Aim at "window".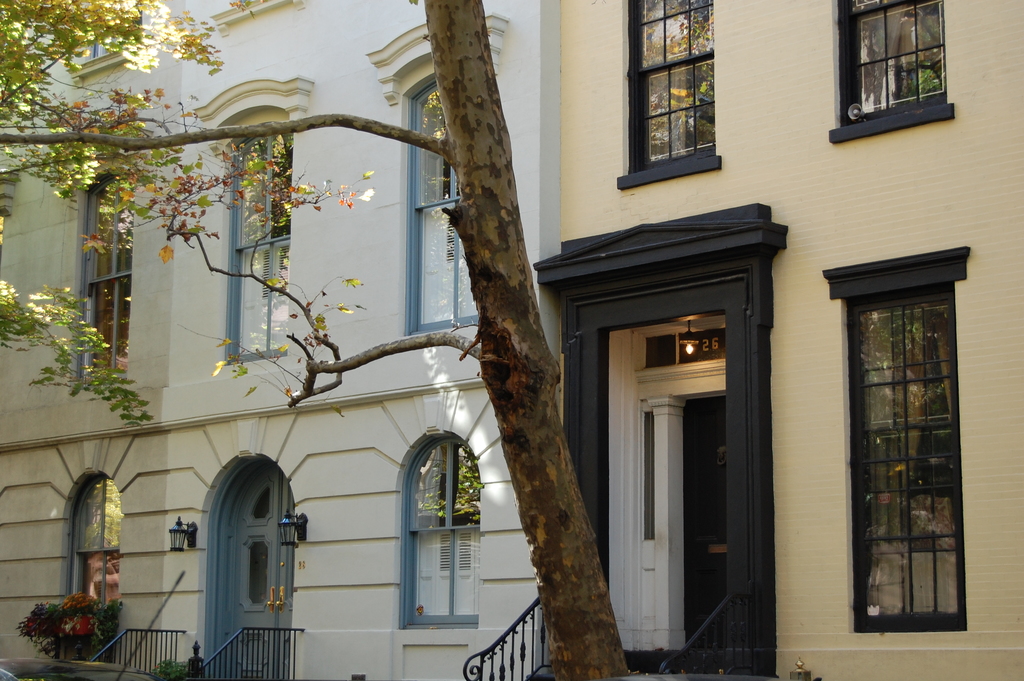
Aimed at region(81, 170, 132, 383).
